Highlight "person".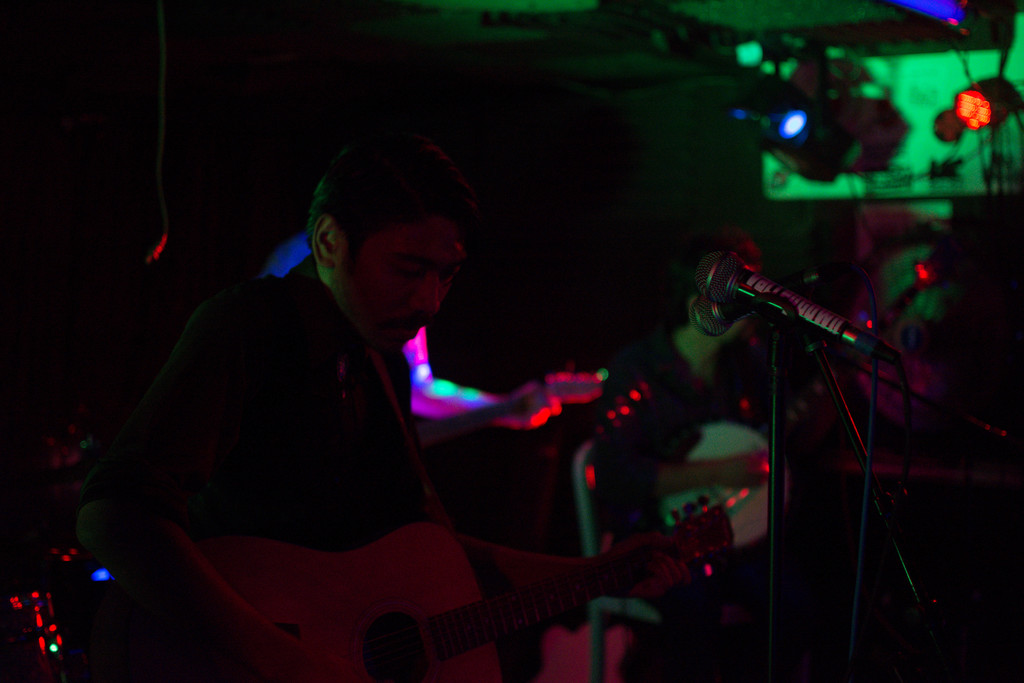
Highlighted region: (63, 120, 699, 682).
